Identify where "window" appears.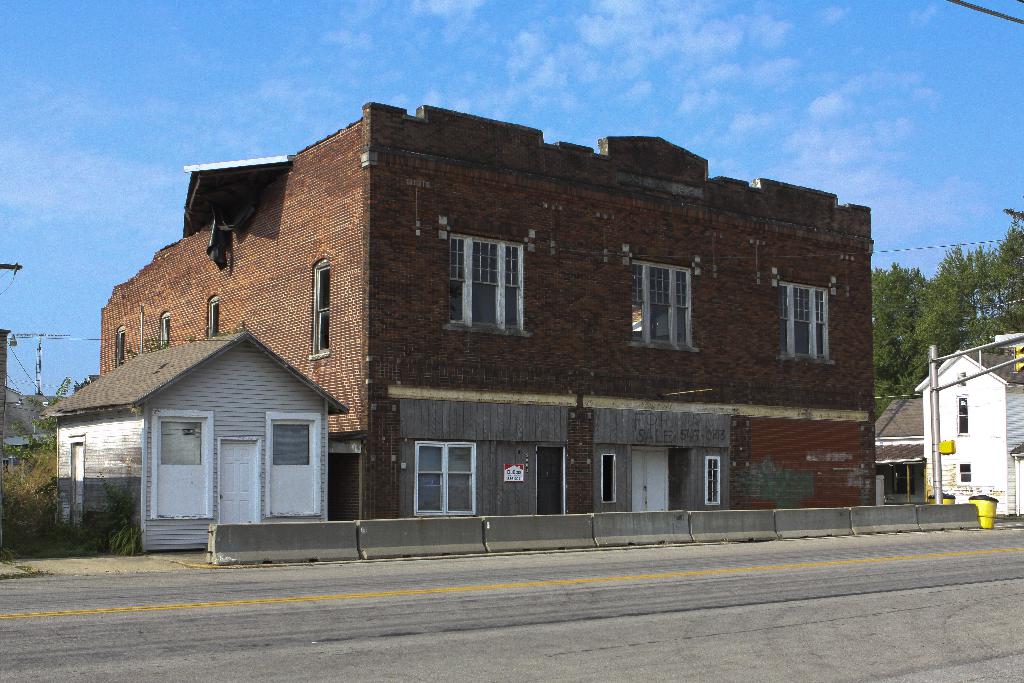
Appears at 309/258/332/358.
